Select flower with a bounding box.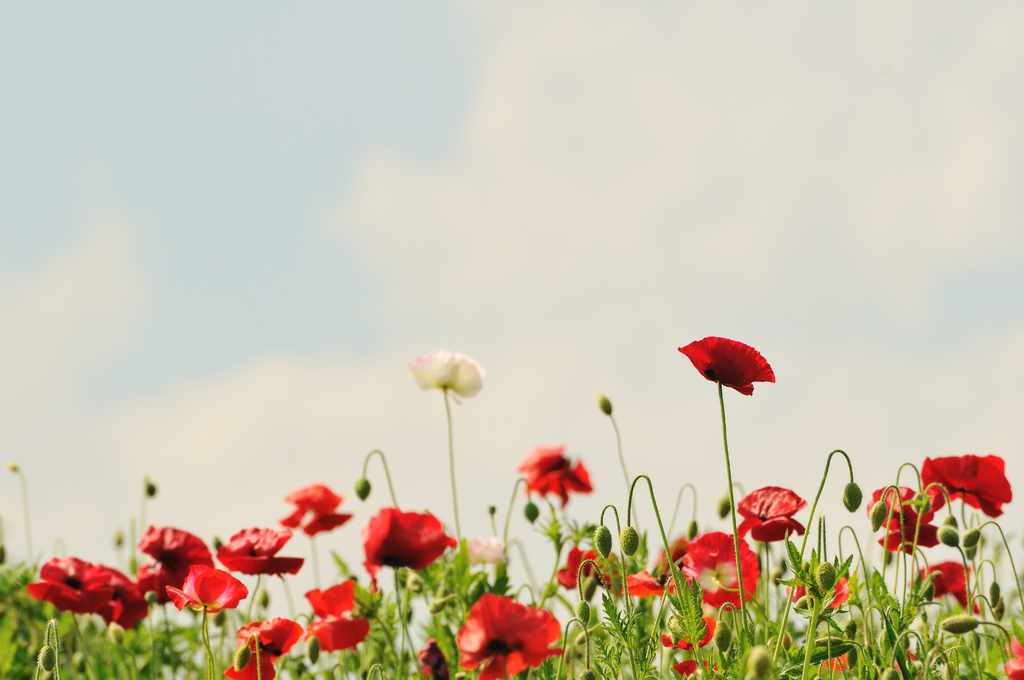
{"x1": 164, "y1": 564, "x2": 249, "y2": 611}.
